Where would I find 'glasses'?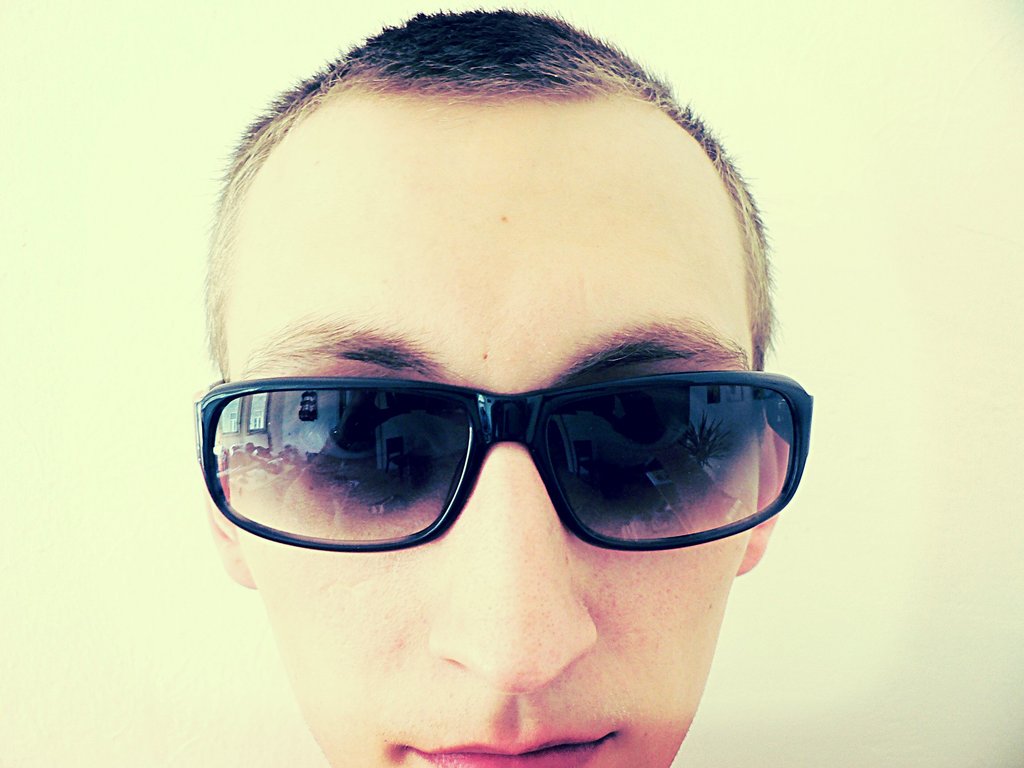
At <box>193,333,814,575</box>.
